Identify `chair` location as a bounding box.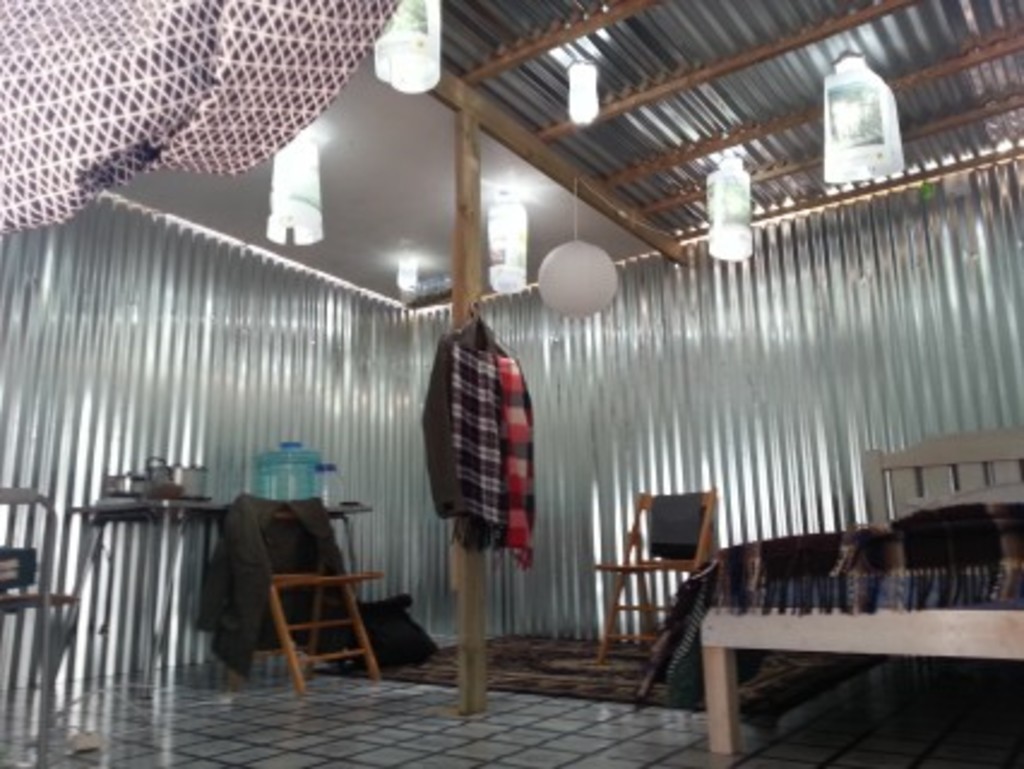
box(591, 483, 721, 668).
